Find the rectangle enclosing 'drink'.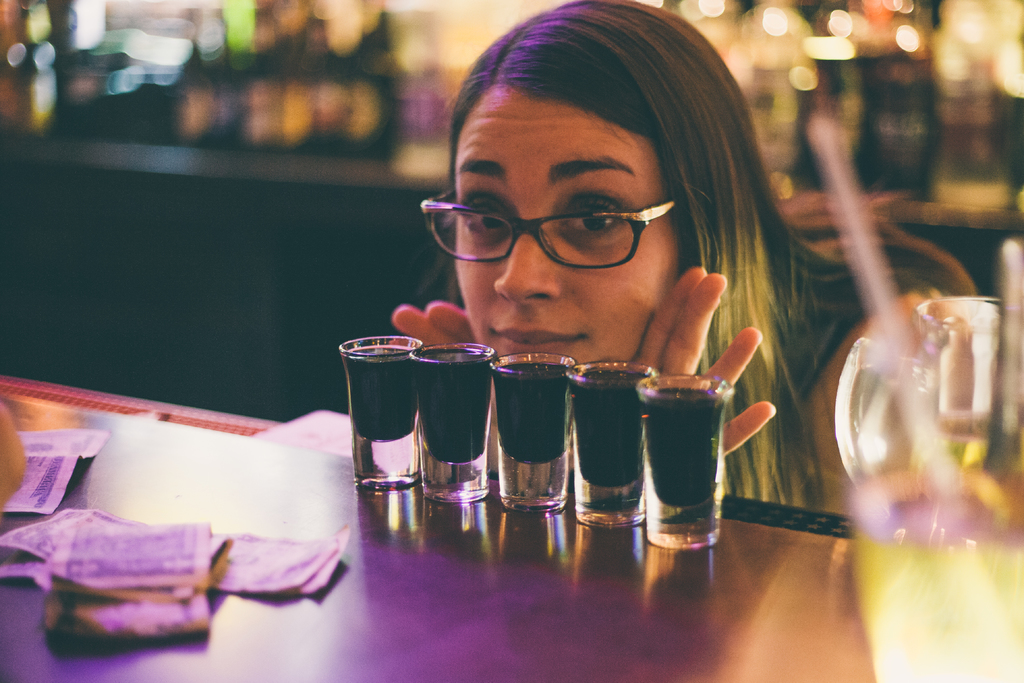
crop(338, 343, 419, 493).
